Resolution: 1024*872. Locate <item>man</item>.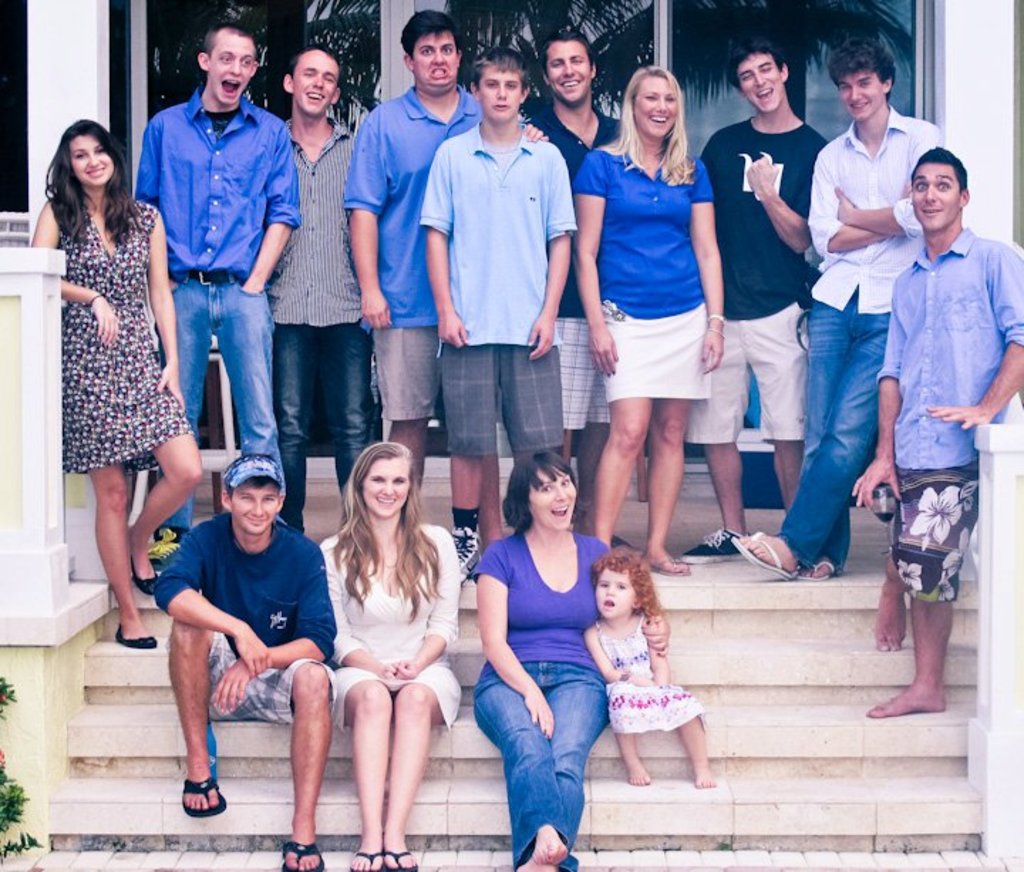
box(265, 41, 371, 526).
